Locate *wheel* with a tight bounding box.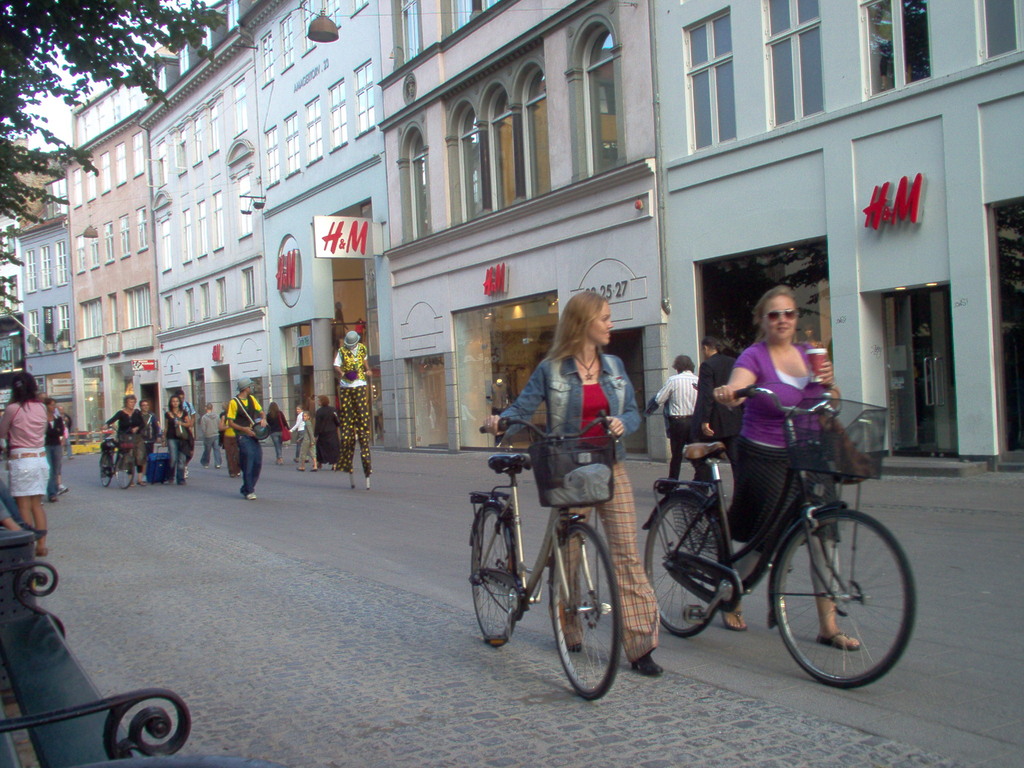
crop(774, 509, 906, 691).
